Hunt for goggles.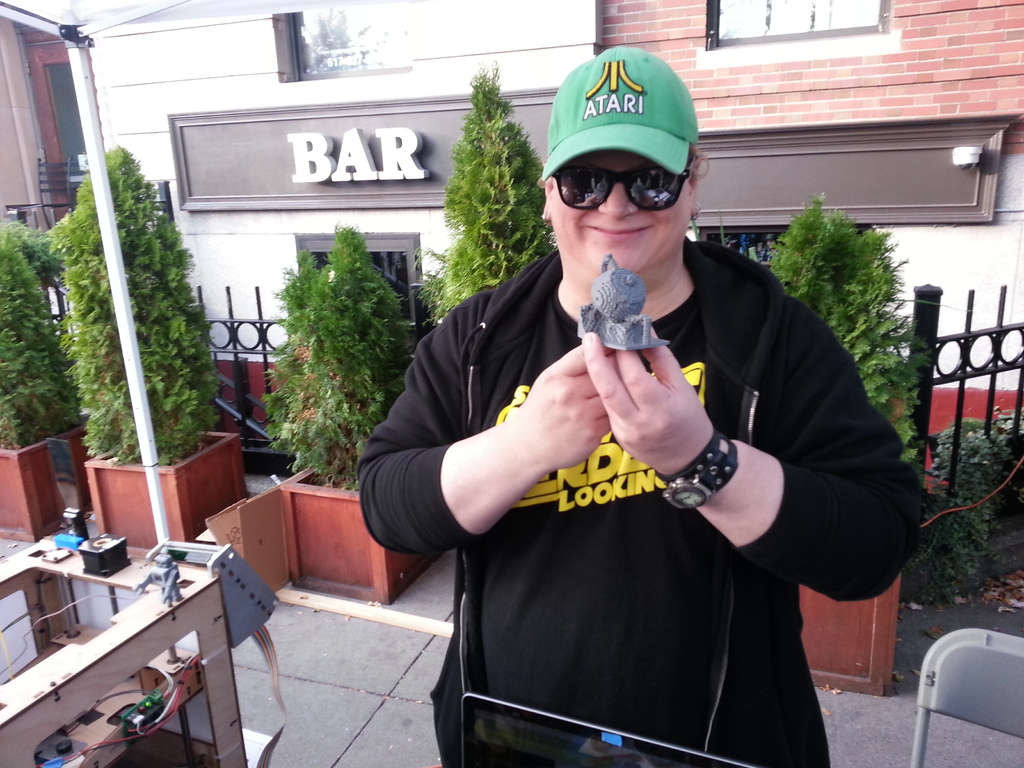
Hunted down at <region>547, 140, 693, 200</region>.
